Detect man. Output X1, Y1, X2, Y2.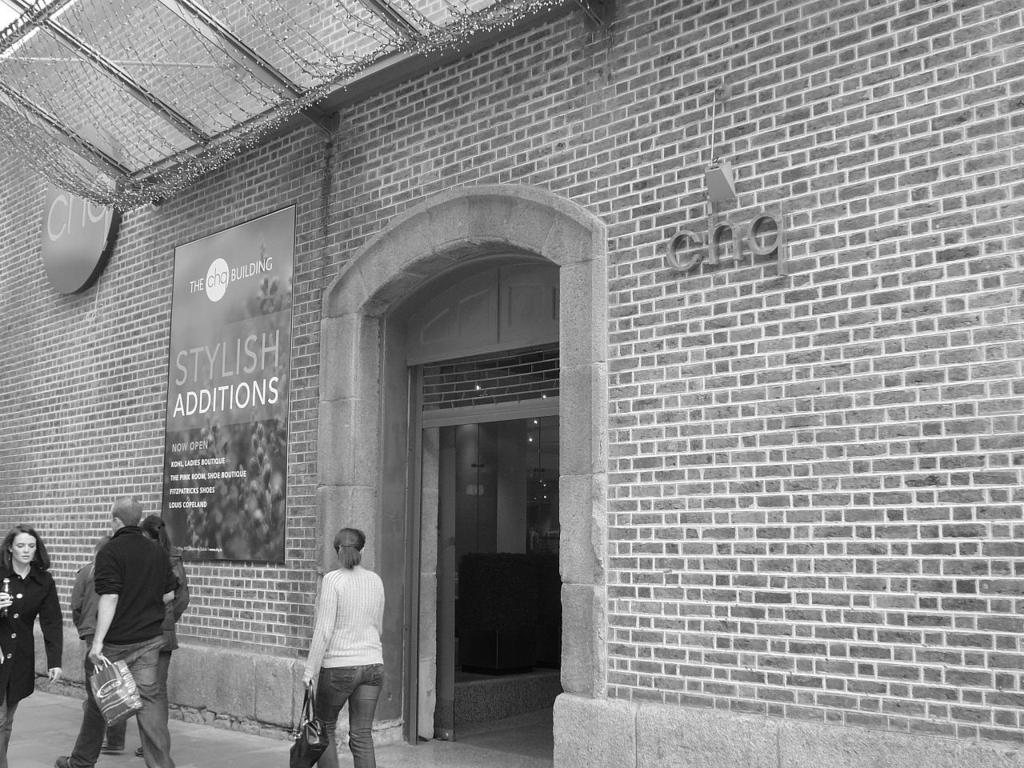
70, 498, 189, 763.
